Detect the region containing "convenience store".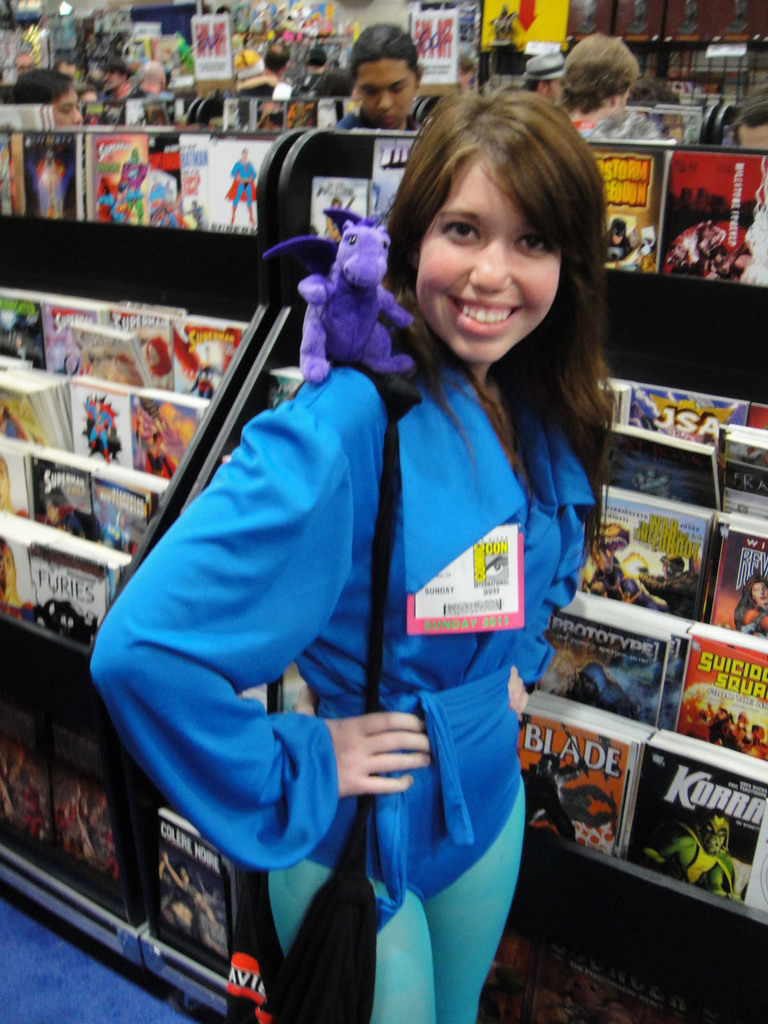
<region>0, 13, 708, 1007</region>.
